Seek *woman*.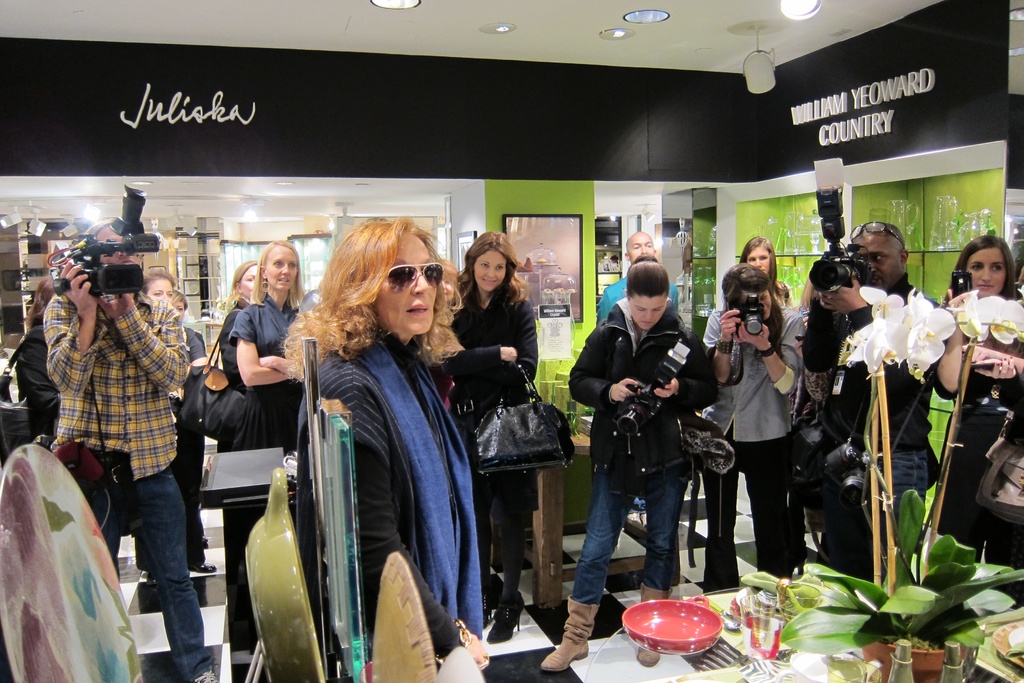
227, 237, 319, 457.
